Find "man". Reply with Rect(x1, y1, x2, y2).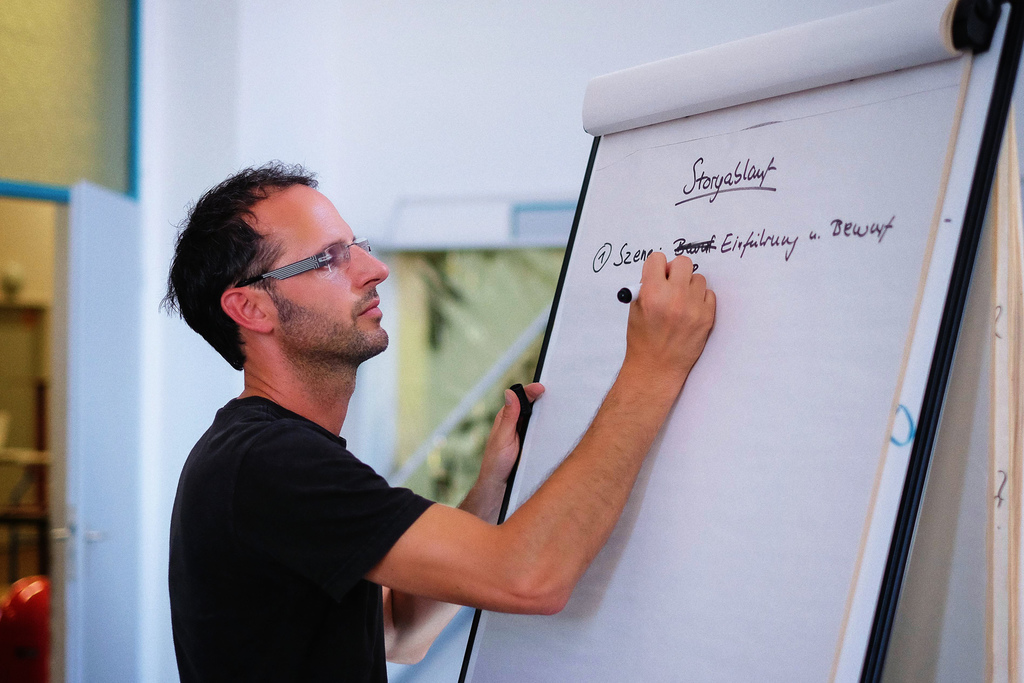
Rect(160, 172, 714, 682).
